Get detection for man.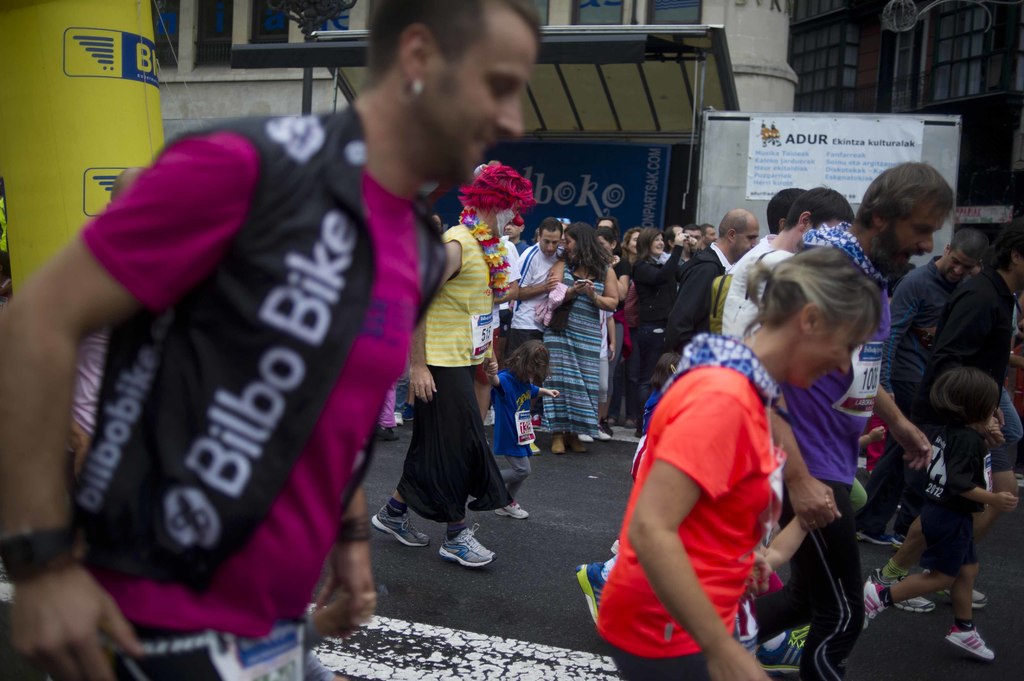
Detection: pyautogui.locateOnScreen(505, 220, 568, 359).
